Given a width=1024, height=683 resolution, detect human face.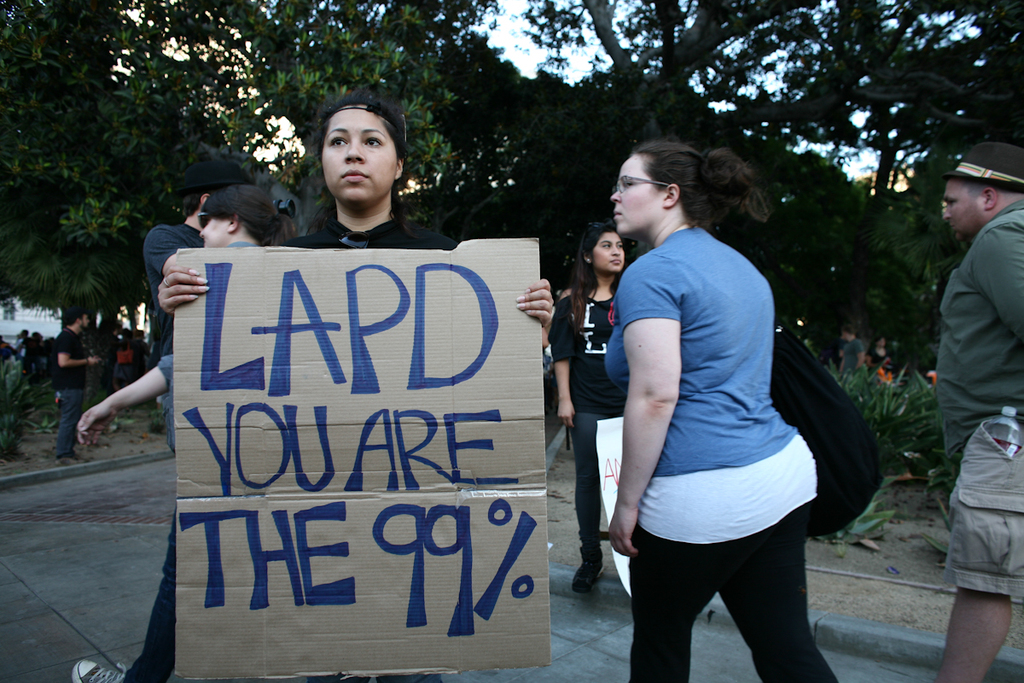
l=592, t=230, r=626, b=272.
